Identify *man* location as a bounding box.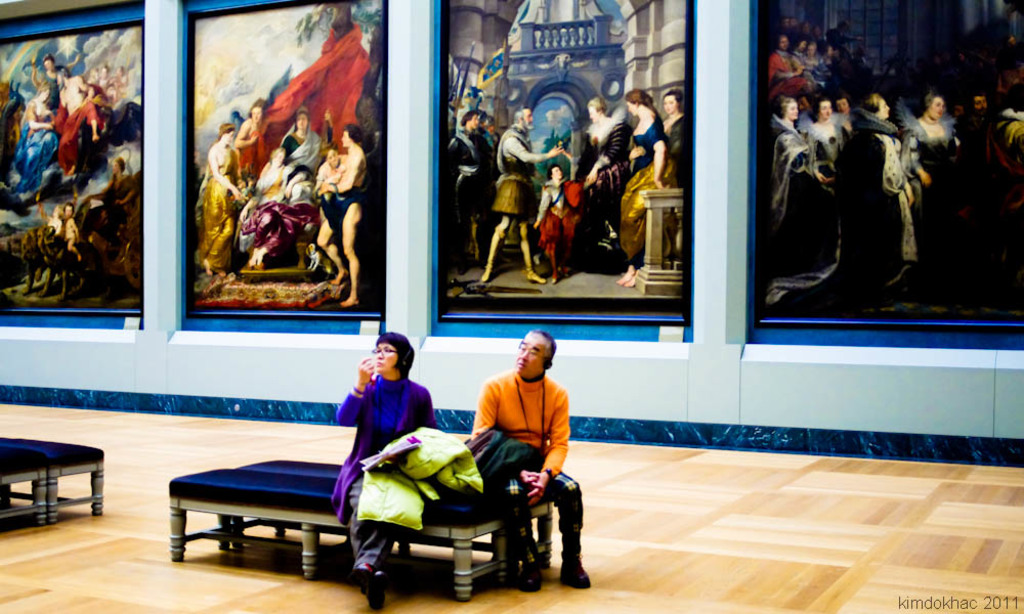
(477,105,566,282).
